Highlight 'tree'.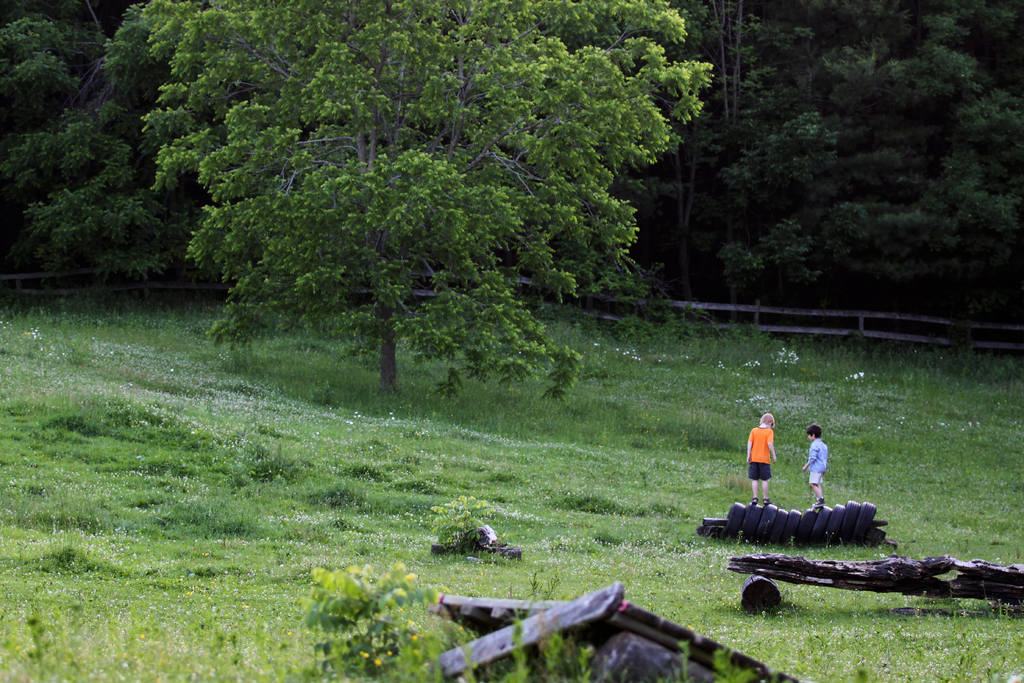
Highlighted region: (left=714, top=0, right=1023, bottom=317).
